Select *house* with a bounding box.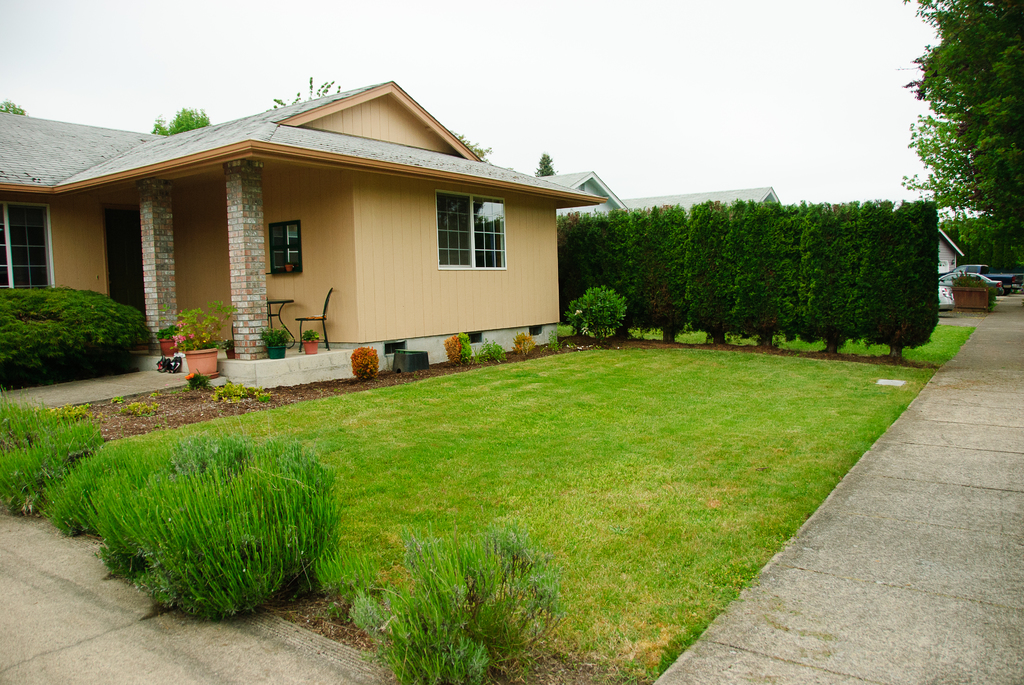
bbox(934, 227, 964, 308).
